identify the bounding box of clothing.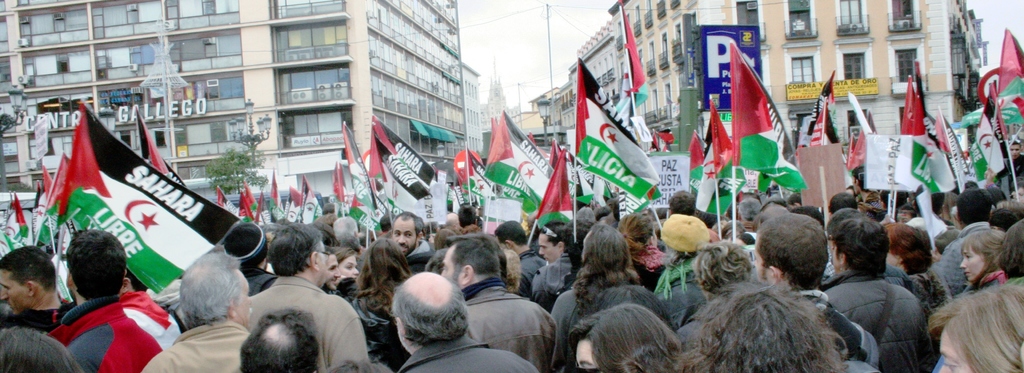
locate(639, 249, 684, 291).
